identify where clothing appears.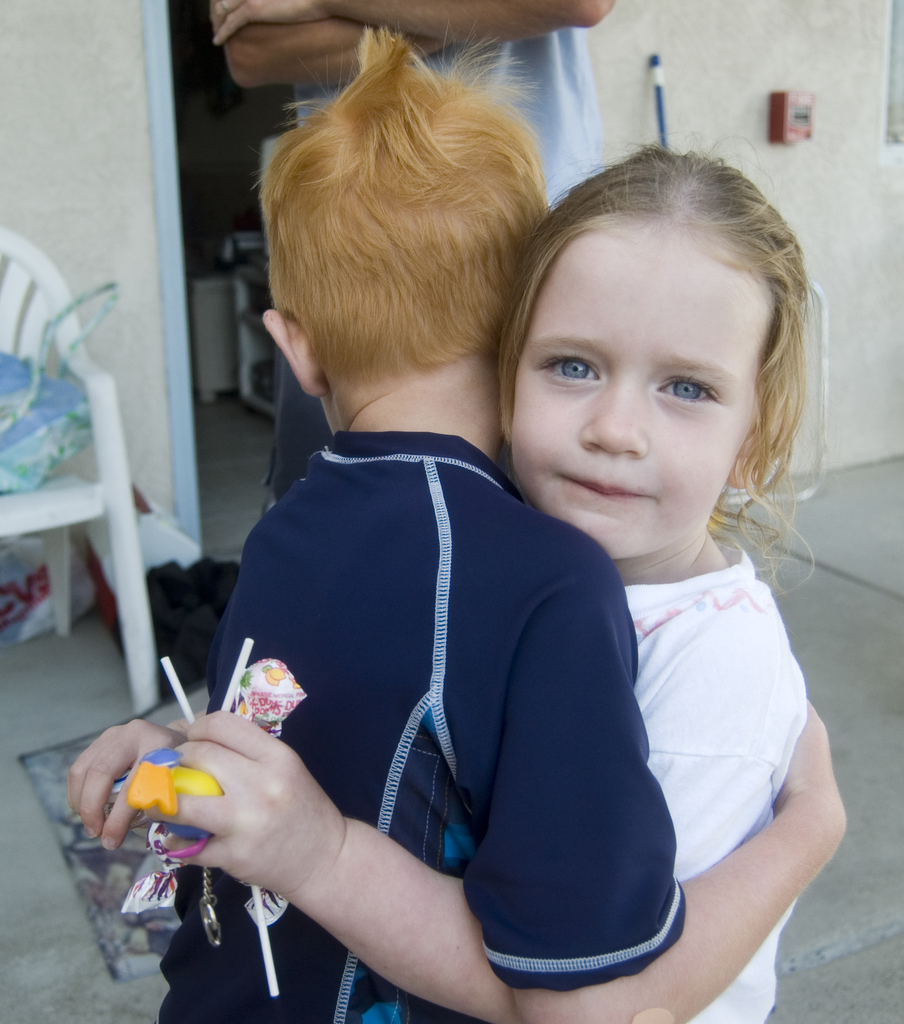
Appears at <region>615, 529, 815, 1023</region>.
